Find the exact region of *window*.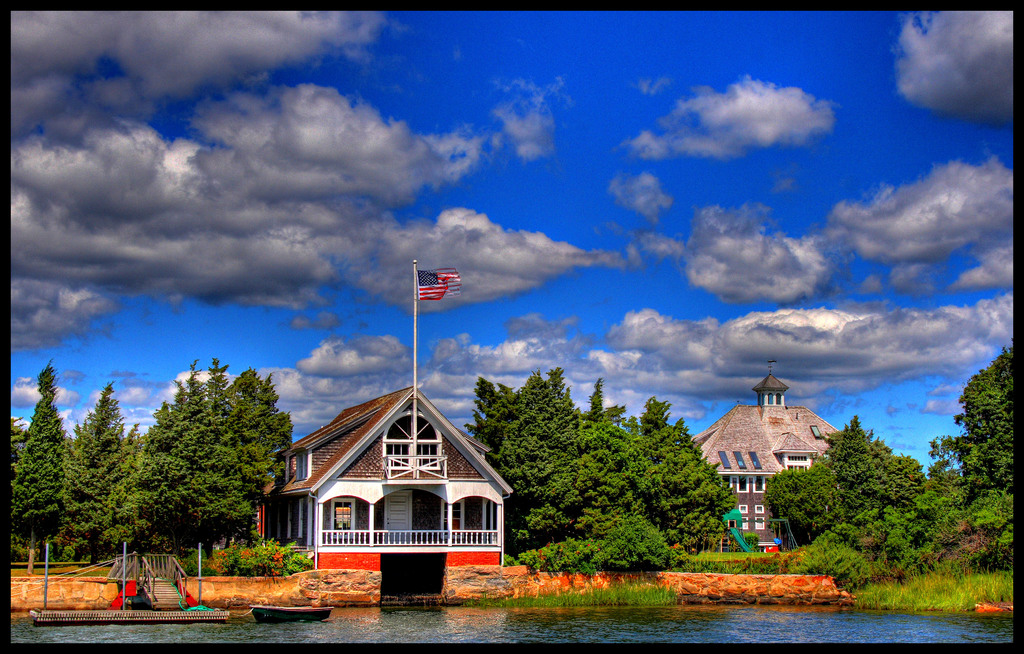
Exact region: box(332, 500, 355, 530).
